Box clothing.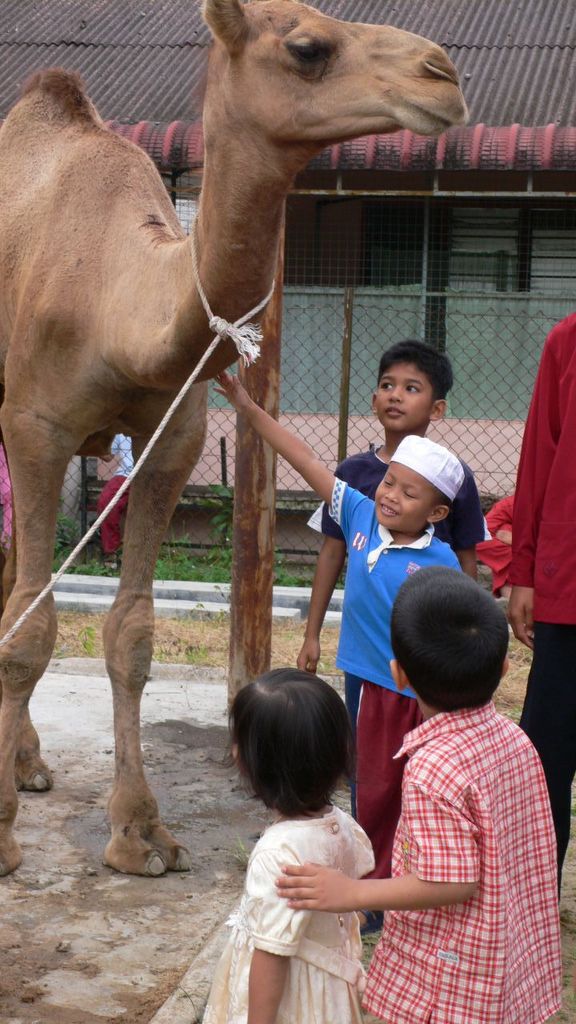
bbox=[499, 318, 575, 632].
